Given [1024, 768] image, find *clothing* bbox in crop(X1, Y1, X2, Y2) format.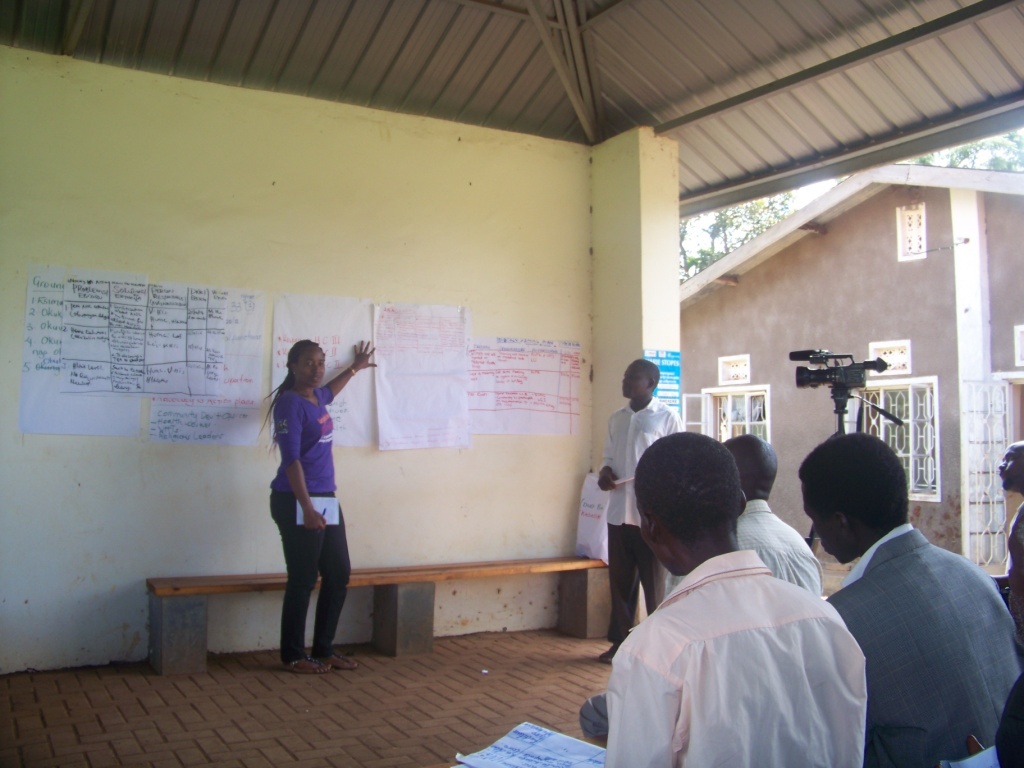
crop(825, 524, 1023, 767).
